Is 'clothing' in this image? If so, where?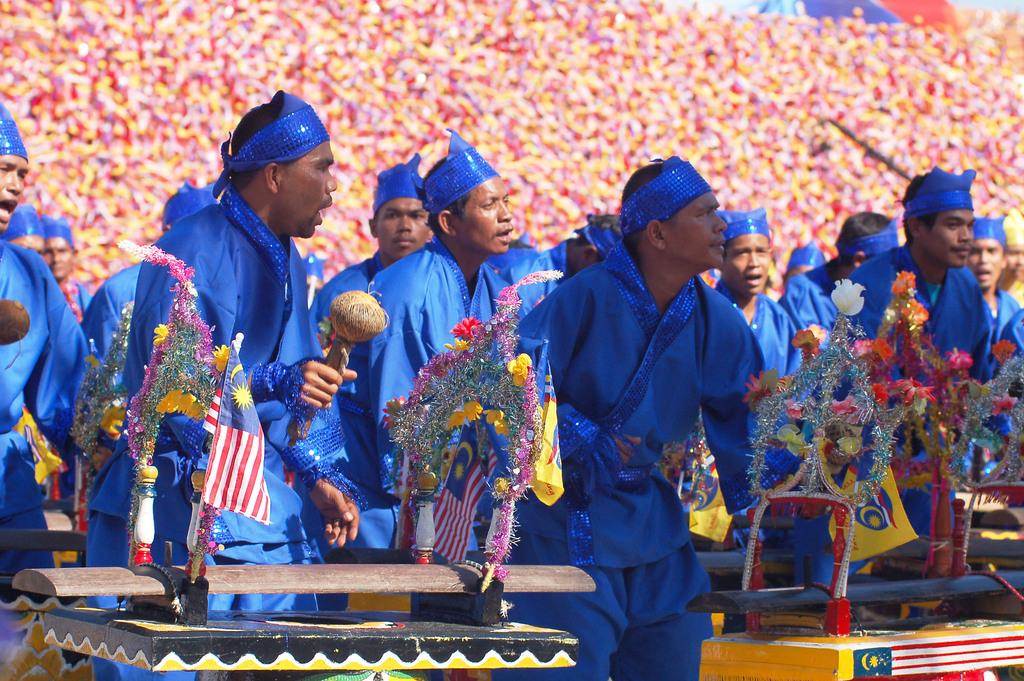
Yes, at 540 206 771 636.
